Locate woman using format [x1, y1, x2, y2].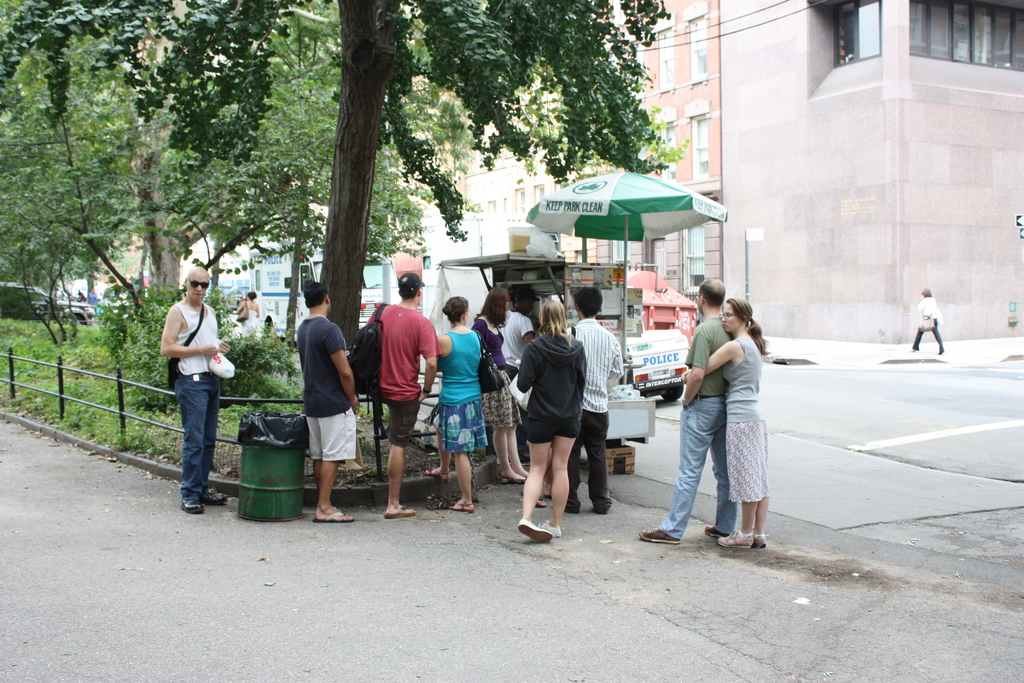
[422, 295, 495, 516].
